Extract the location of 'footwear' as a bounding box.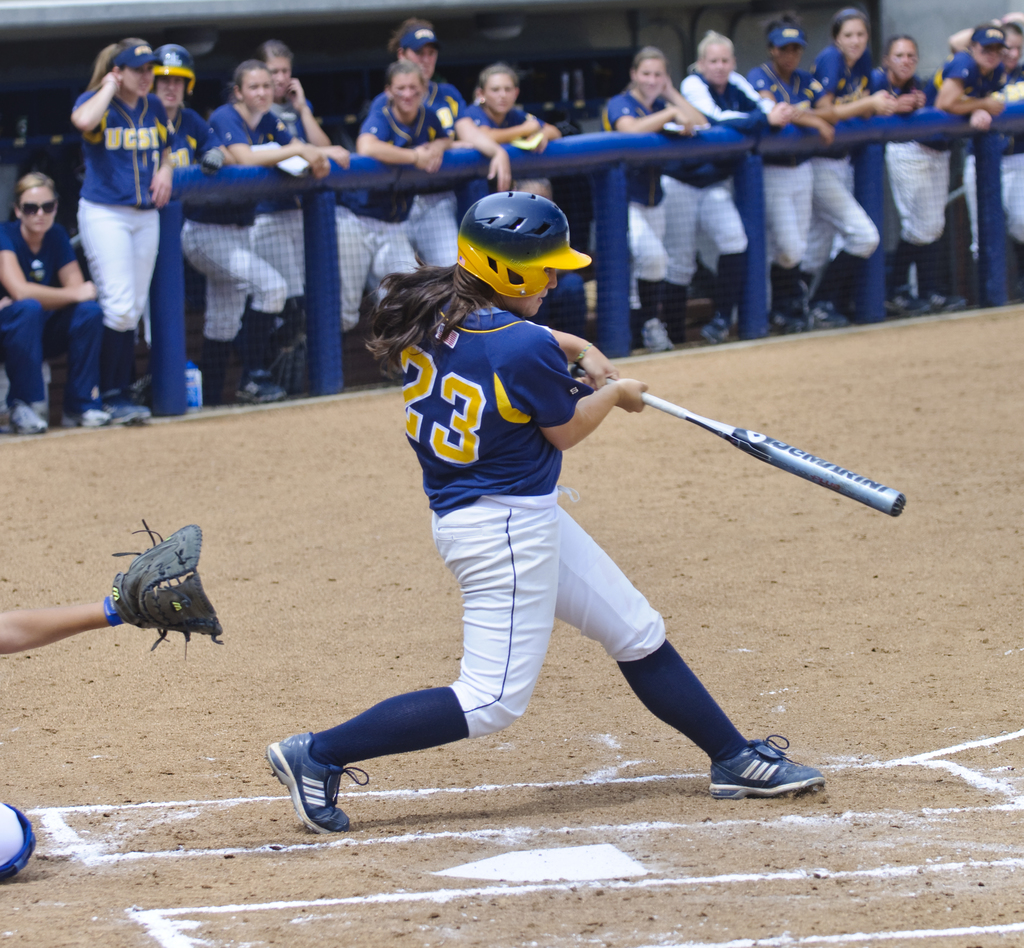
crop(120, 376, 150, 424).
